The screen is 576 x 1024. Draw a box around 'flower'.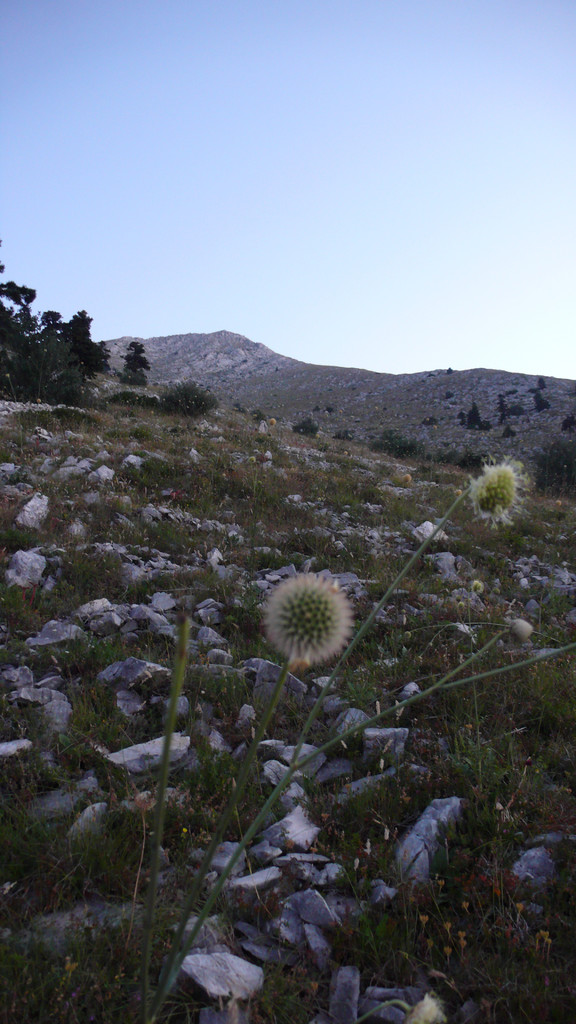
box=[401, 988, 453, 1023].
